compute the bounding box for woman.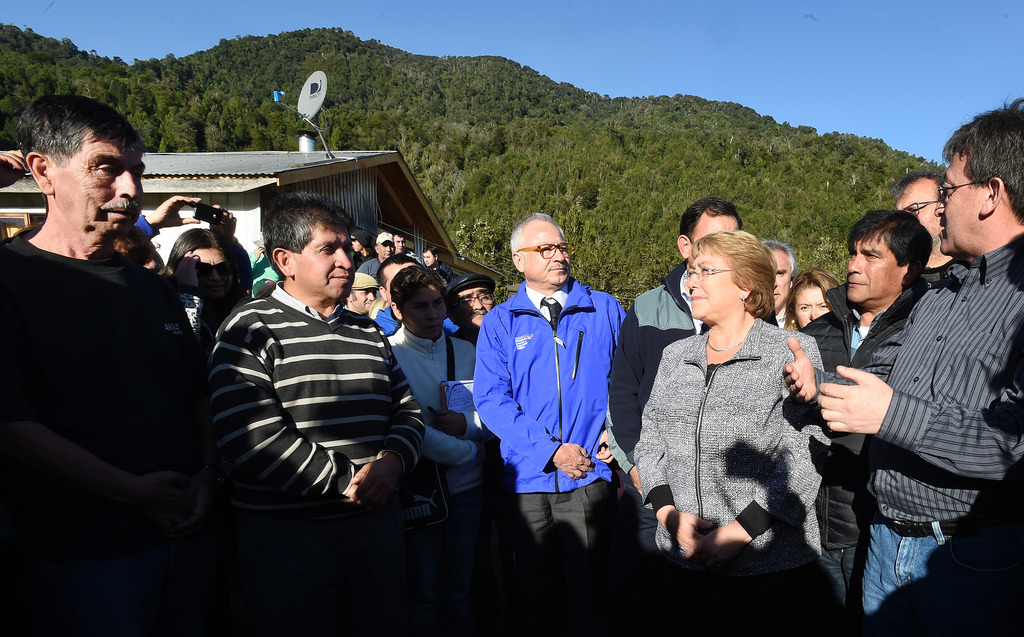
Rect(646, 214, 847, 599).
